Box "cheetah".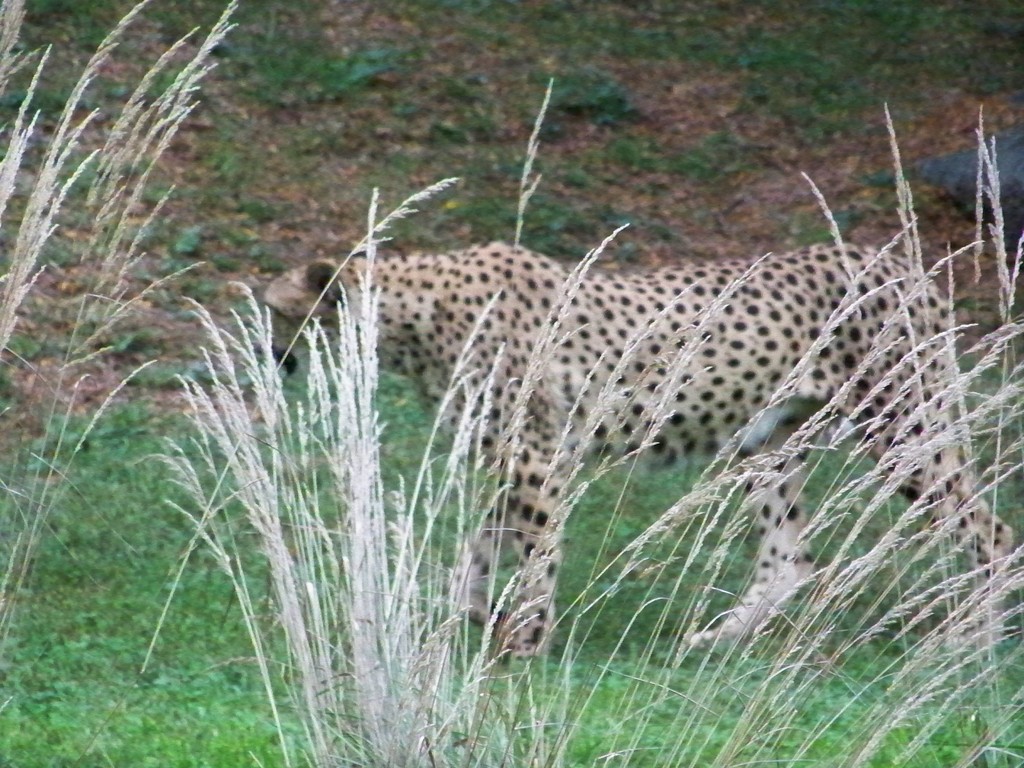
BBox(262, 237, 1014, 660).
